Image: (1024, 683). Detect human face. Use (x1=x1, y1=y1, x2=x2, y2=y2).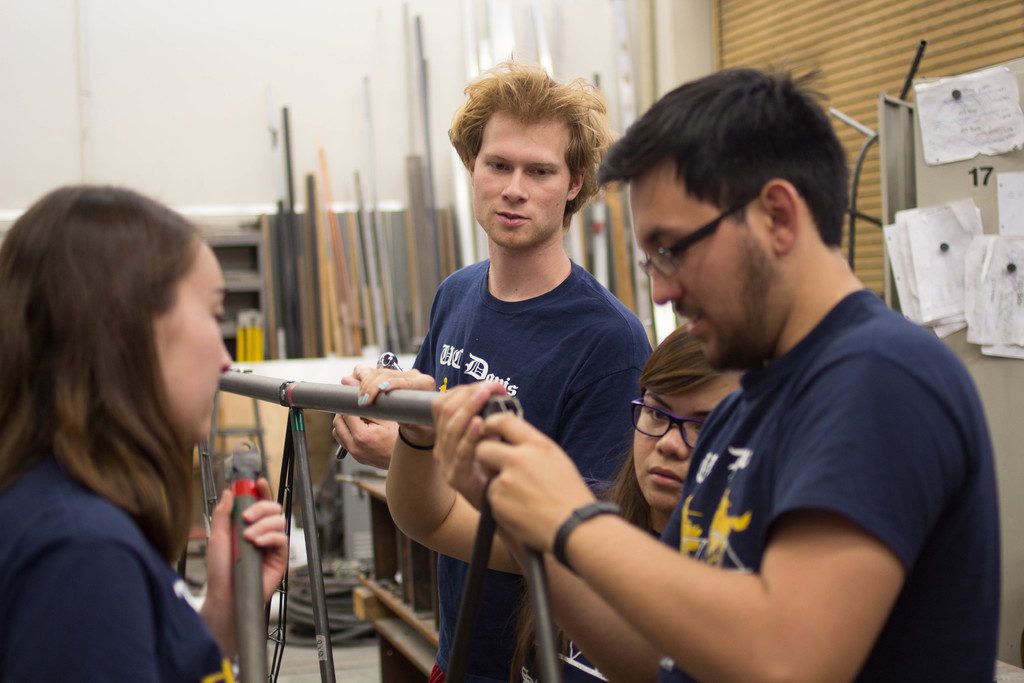
(x1=149, y1=236, x2=236, y2=443).
